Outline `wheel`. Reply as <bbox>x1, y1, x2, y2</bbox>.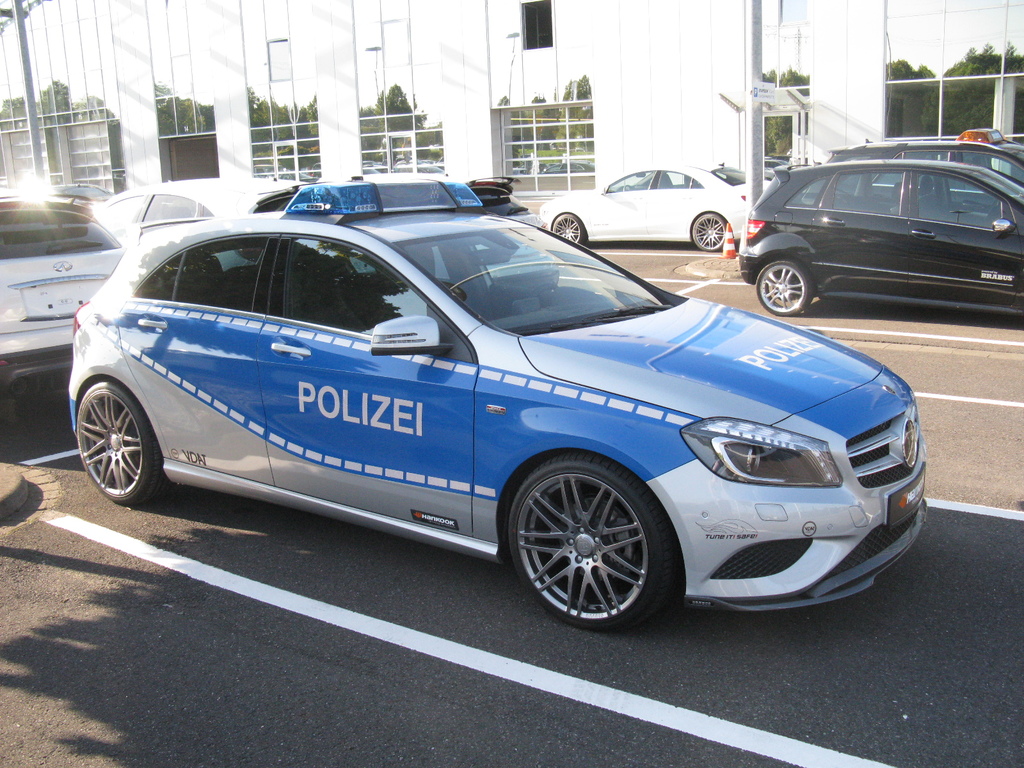
<bbox>540, 213, 589, 250</bbox>.
